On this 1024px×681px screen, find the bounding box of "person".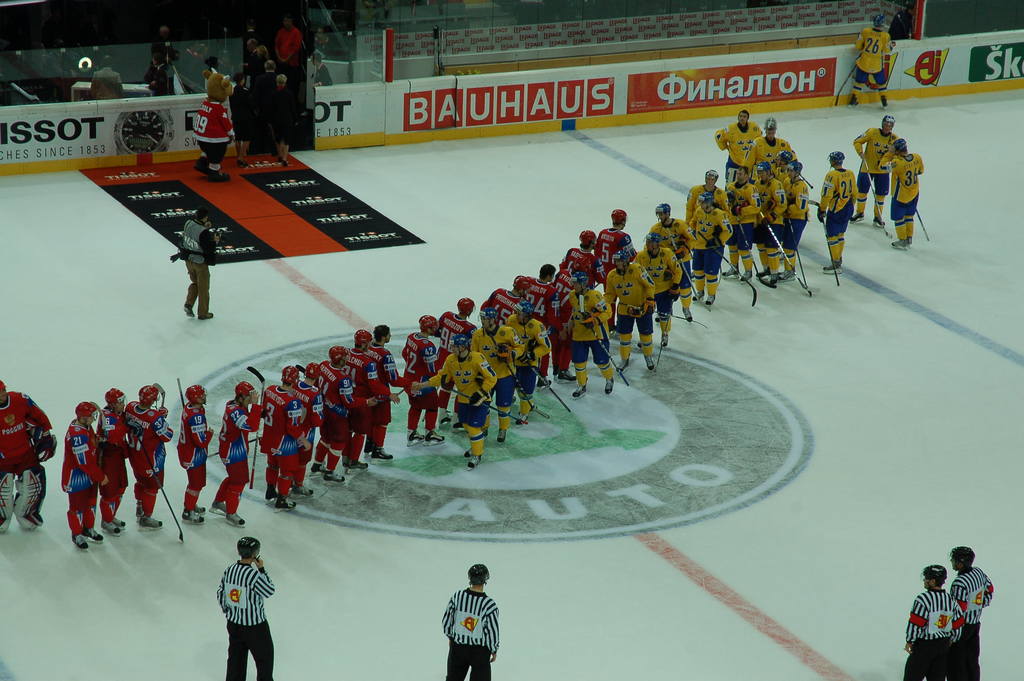
Bounding box: 90,50,122,108.
